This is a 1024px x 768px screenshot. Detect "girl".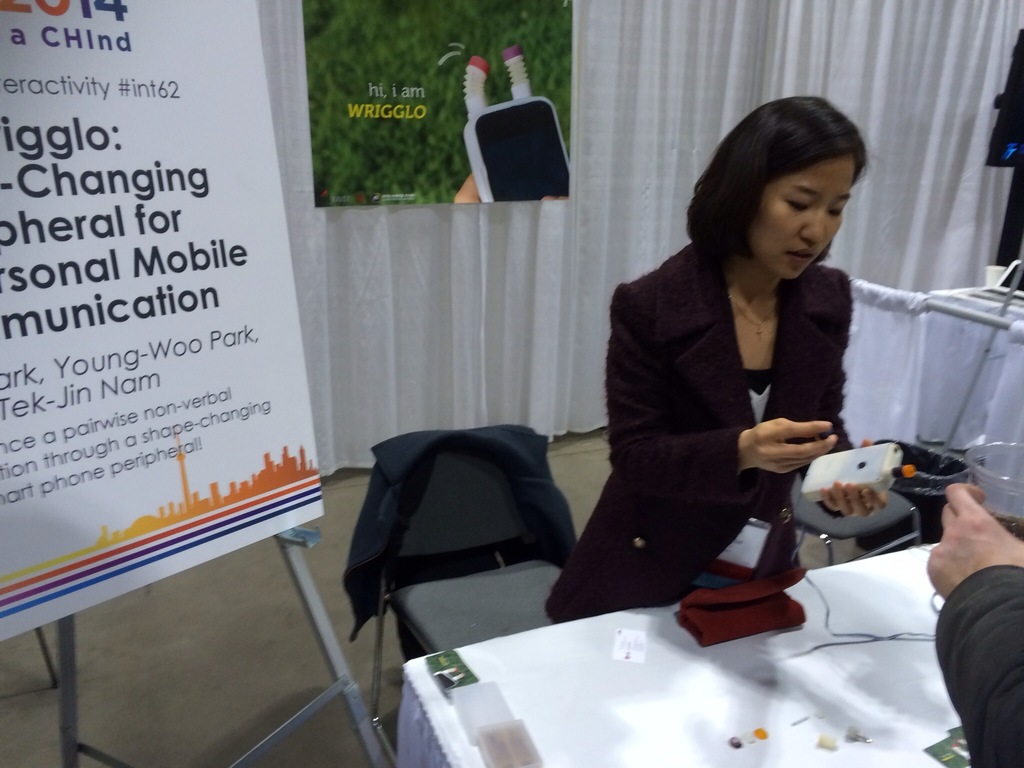
left=543, top=98, right=889, bottom=628.
